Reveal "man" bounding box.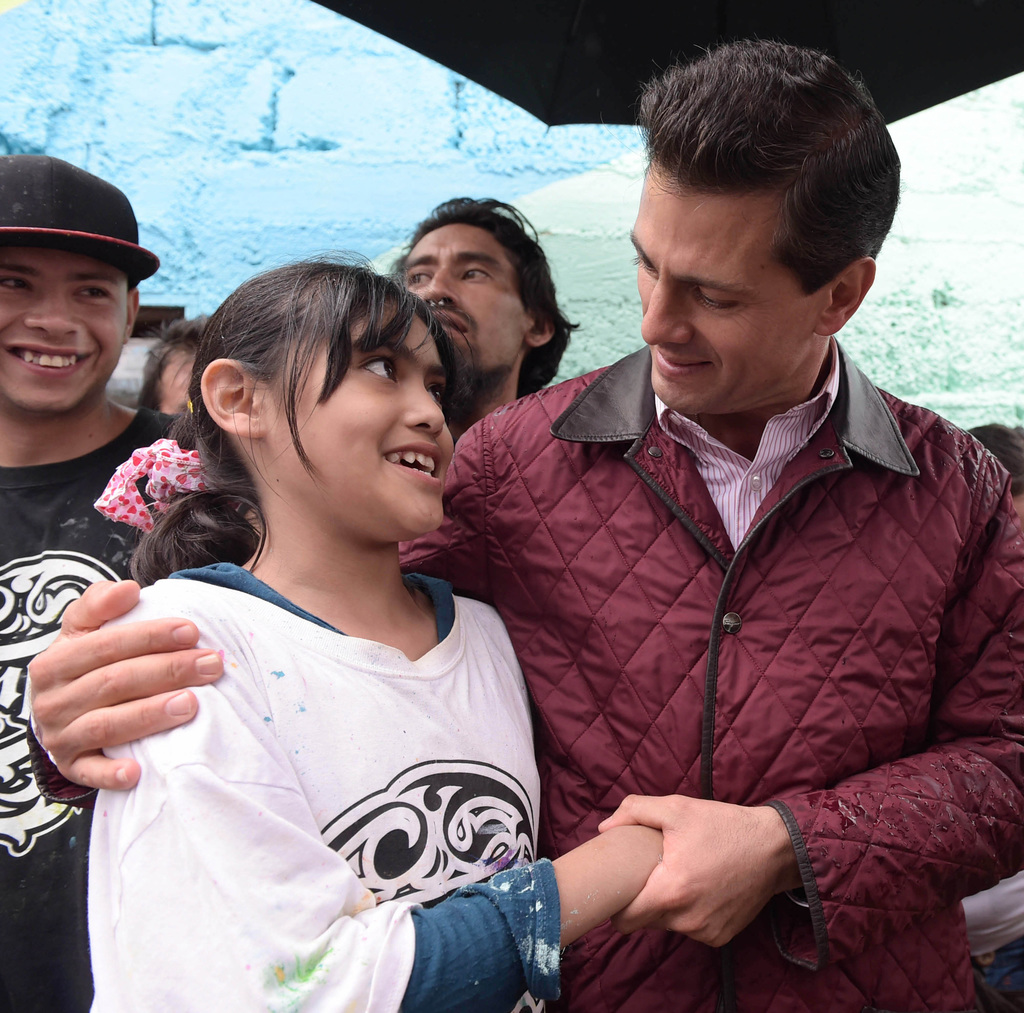
Revealed: pyautogui.locateOnScreen(0, 141, 193, 1012).
